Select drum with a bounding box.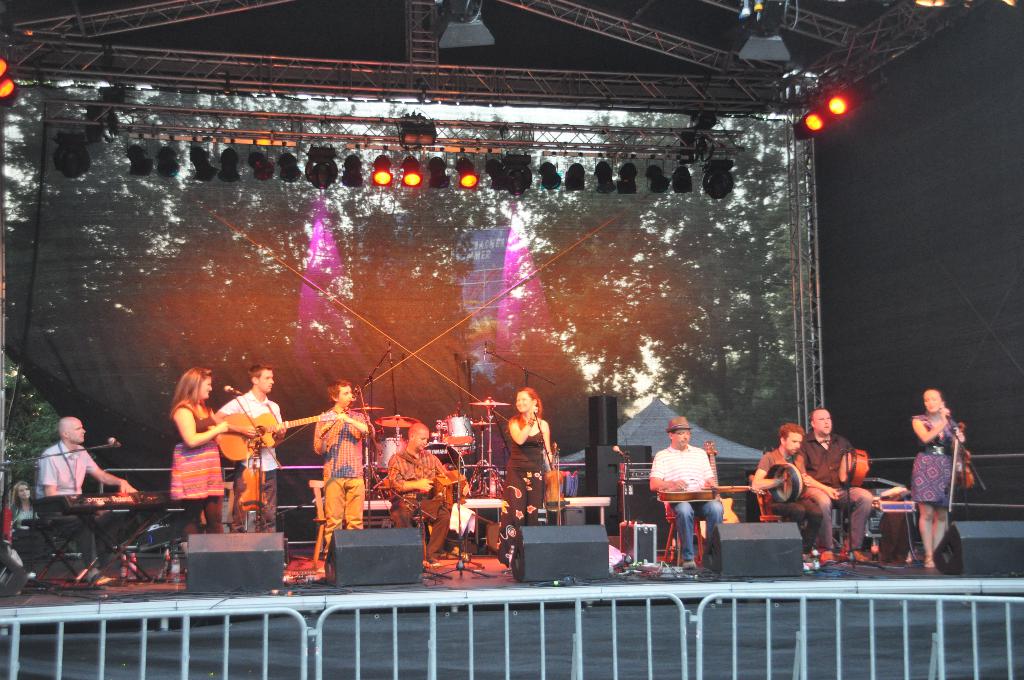
{"x1": 435, "y1": 412, "x2": 476, "y2": 449}.
